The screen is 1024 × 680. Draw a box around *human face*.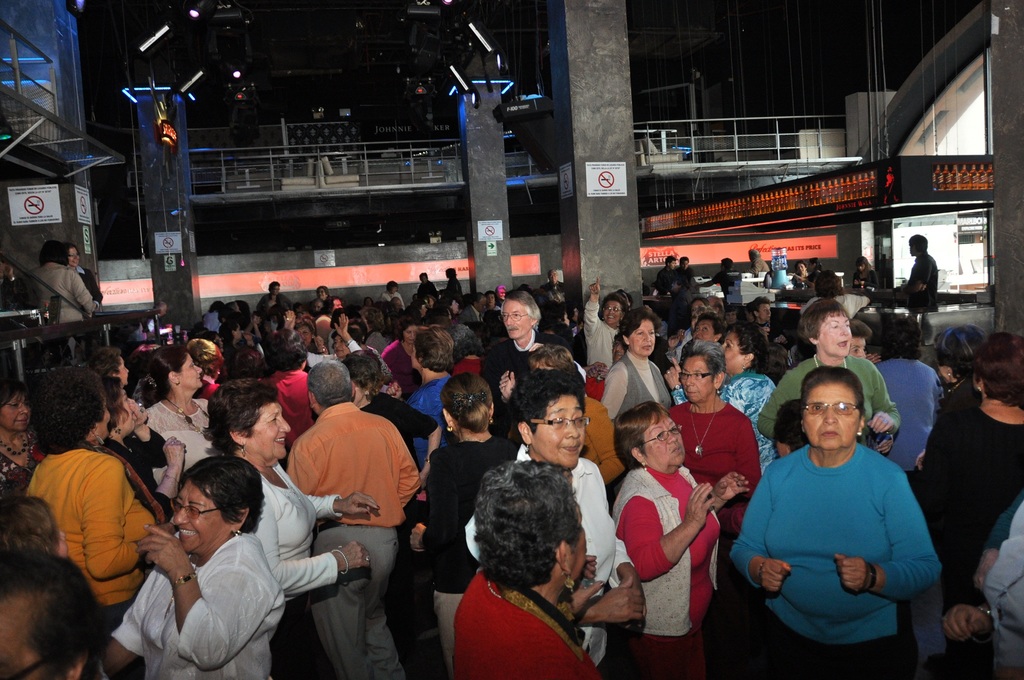
802/384/858/449.
